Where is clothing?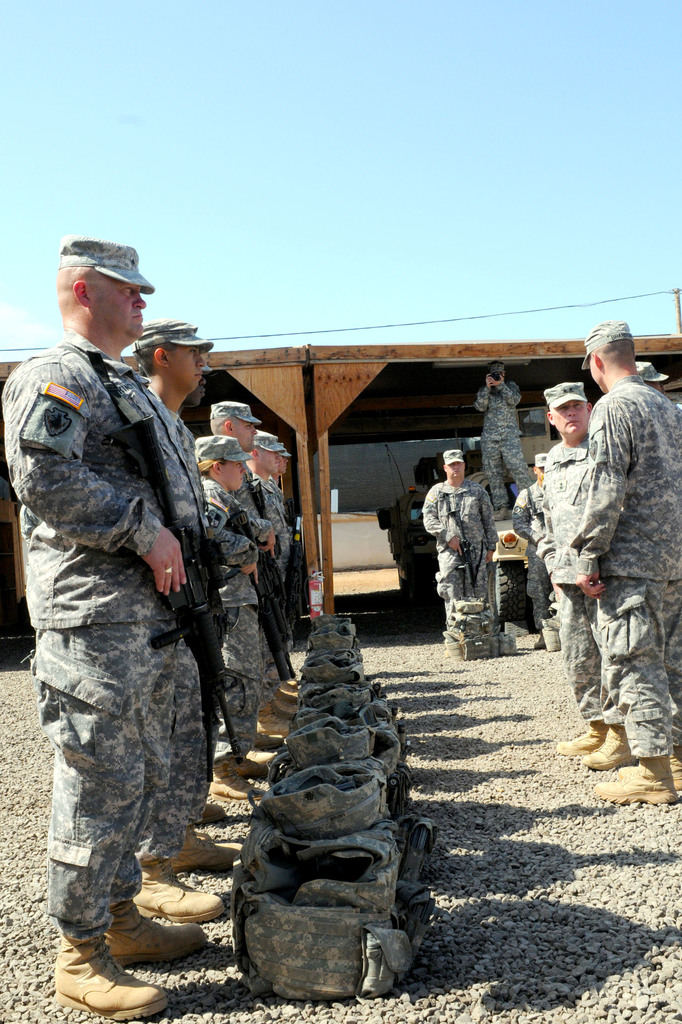
locate(426, 477, 503, 634).
